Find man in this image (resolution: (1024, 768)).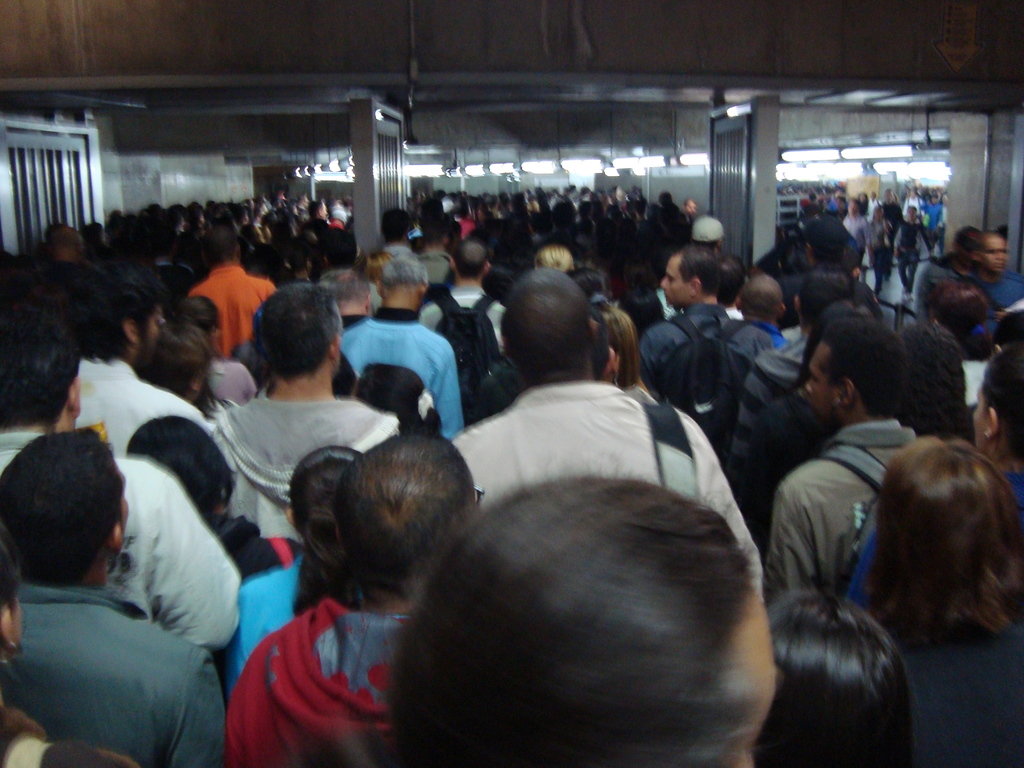
(x1=456, y1=266, x2=765, y2=593).
